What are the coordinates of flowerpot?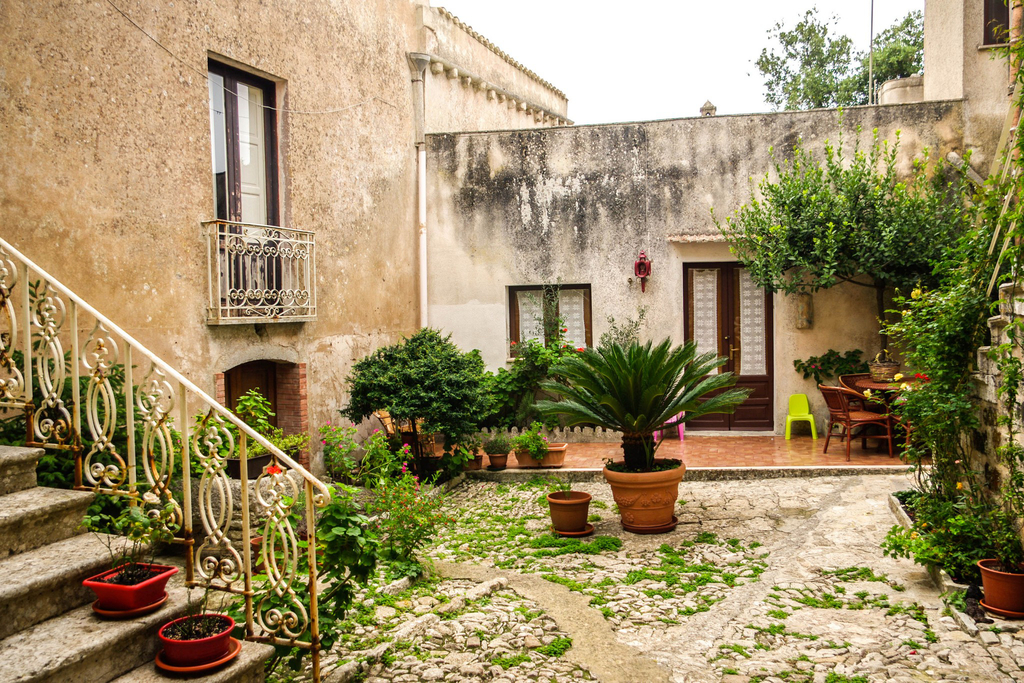
box=[614, 456, 696, 527].
